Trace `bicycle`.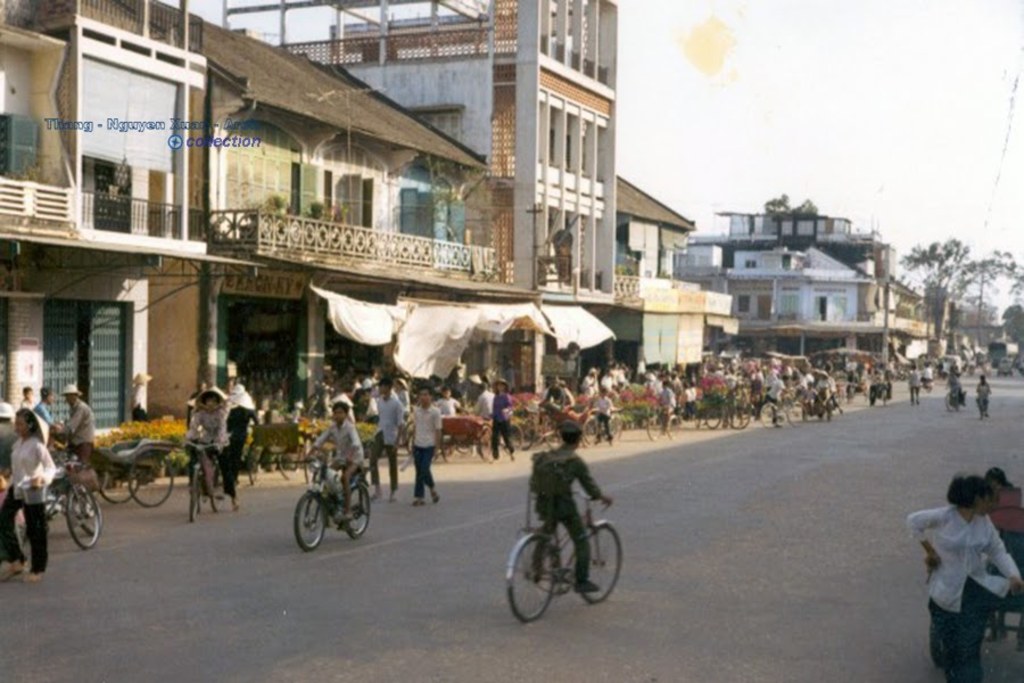
Traced to (291, 455, 371, 546).
